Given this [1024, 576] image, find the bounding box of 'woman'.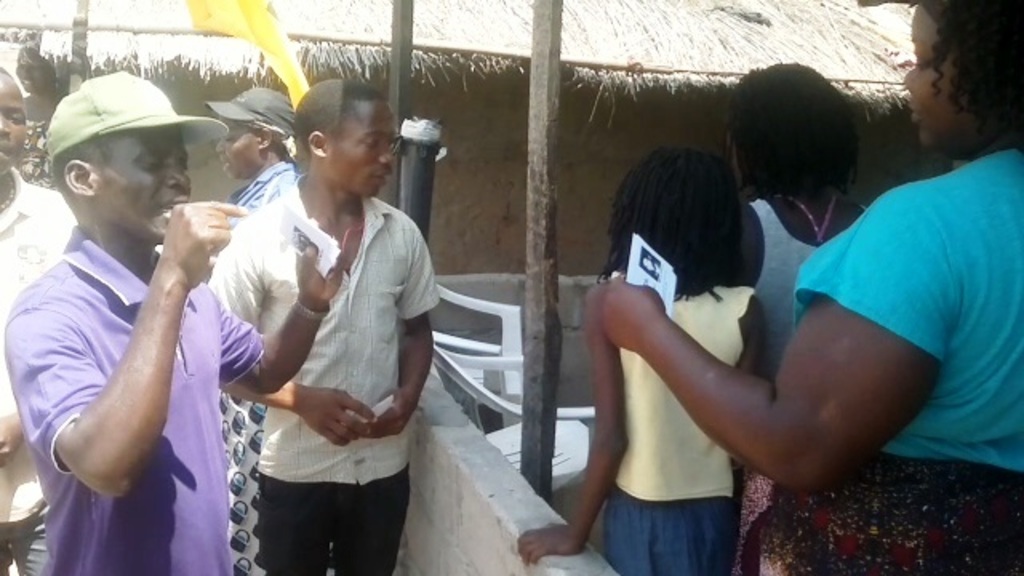
l=597, t=0, r=1022, b=574.
